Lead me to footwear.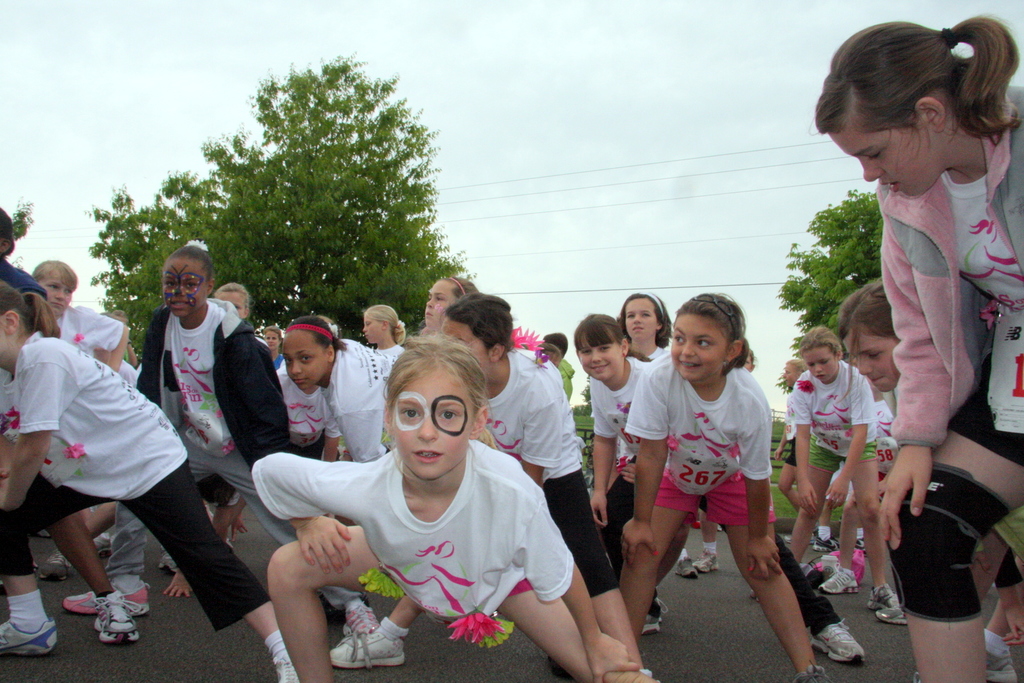
Lead to 810 623 865 664.
